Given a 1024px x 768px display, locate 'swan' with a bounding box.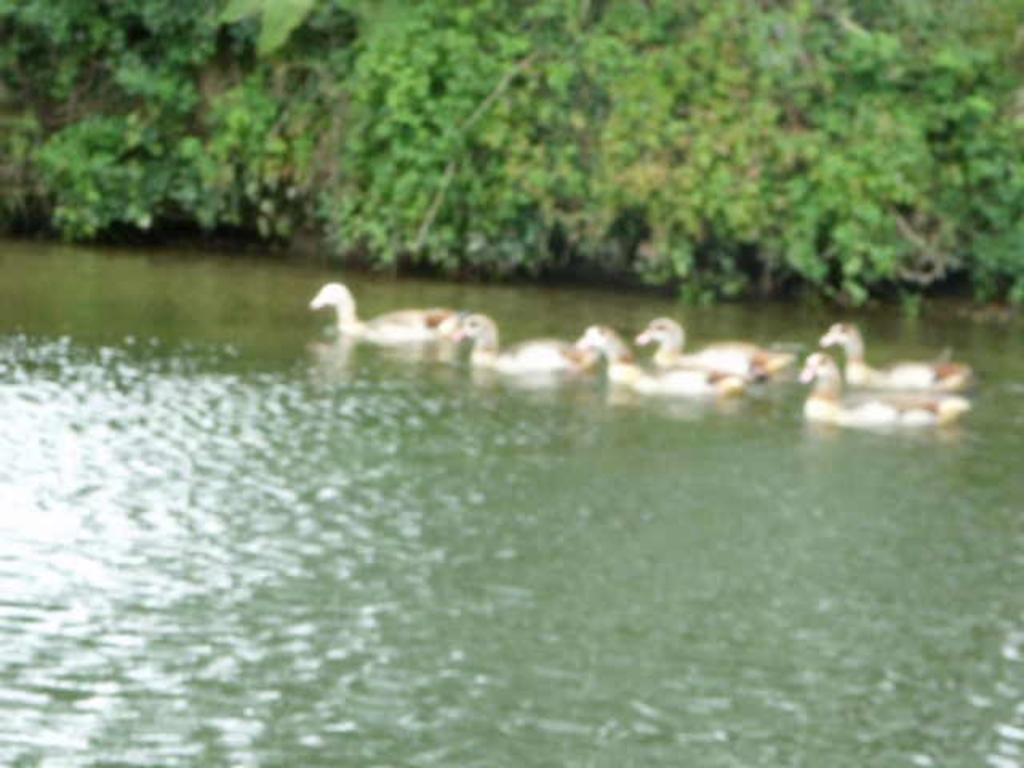
Located: box(794, 344, 968, 427).
